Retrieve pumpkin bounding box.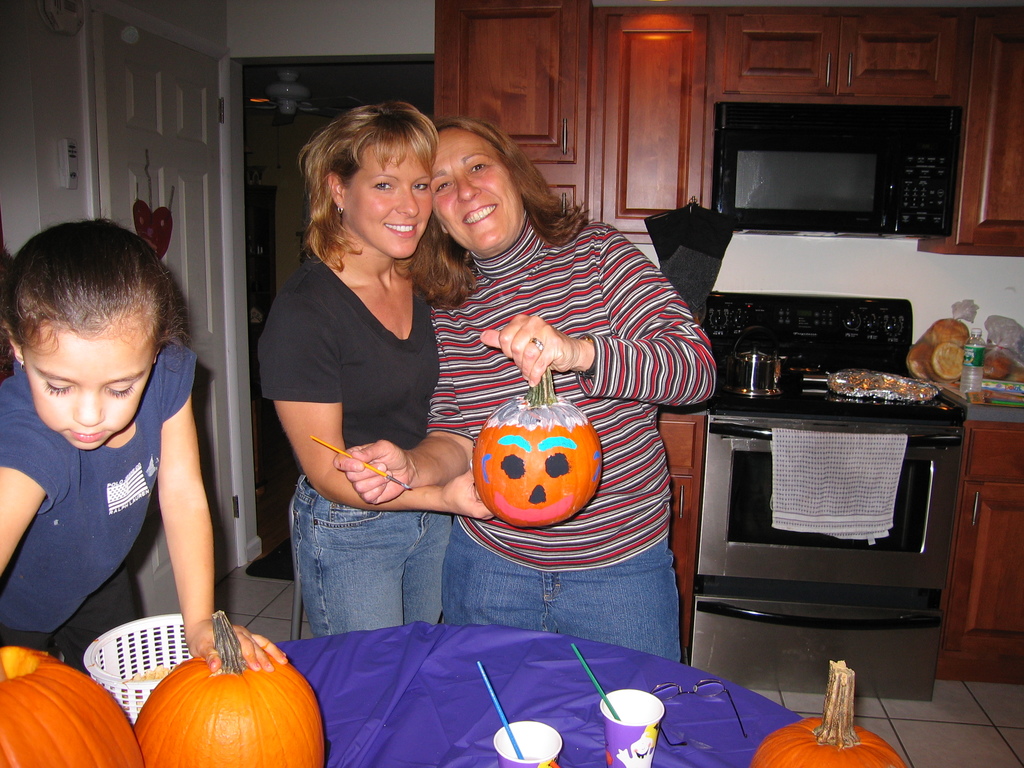
Bounding box: 473,362,602,532.
